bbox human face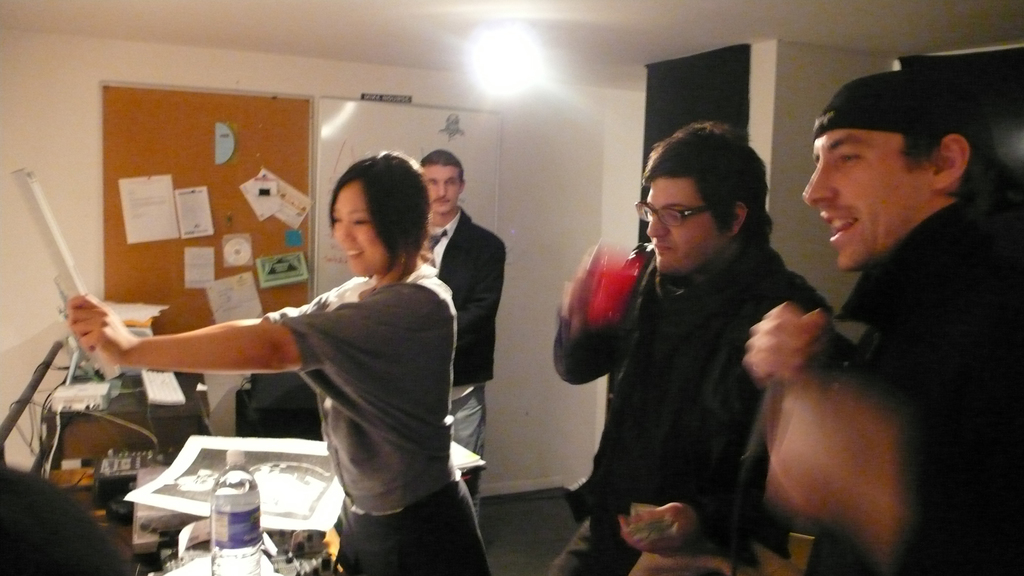
crop(333, 177, 390, 277)
